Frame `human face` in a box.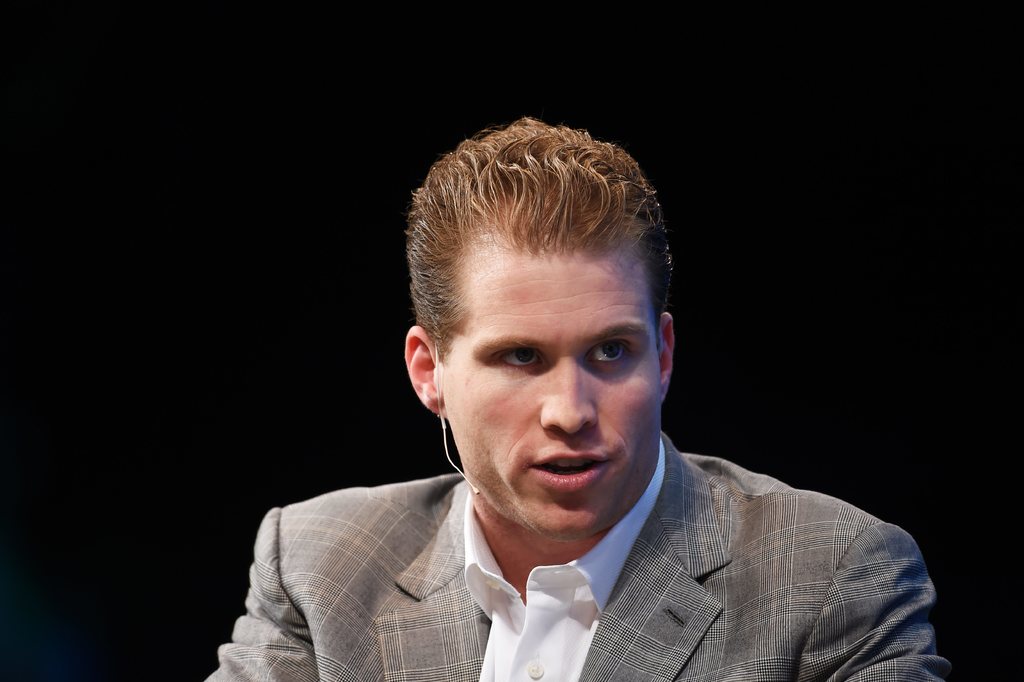
432:220:663:539.
